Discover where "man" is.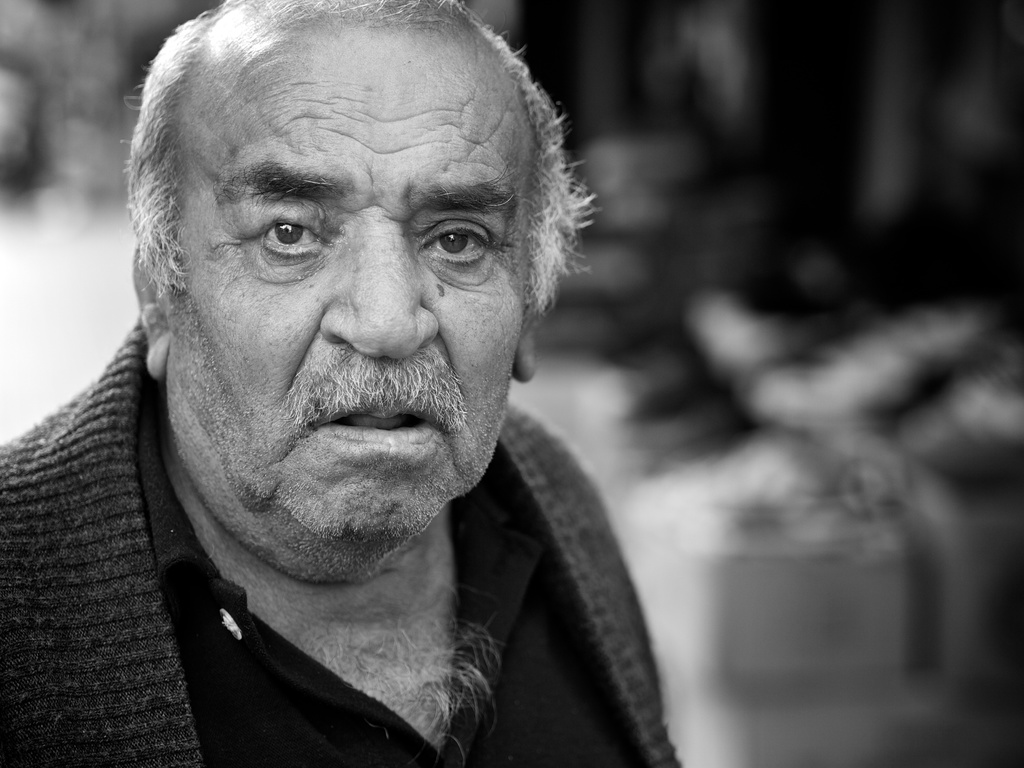
Discovered at (0,0,740,756).
